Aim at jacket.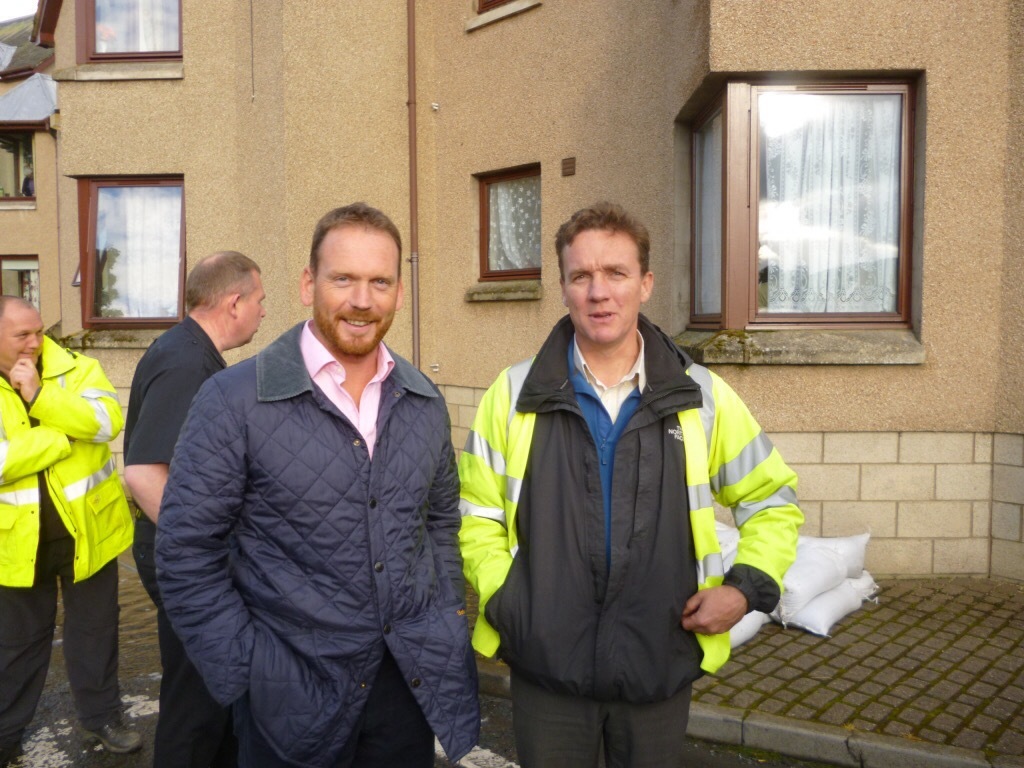
Aimed at (left=484, top=314, right=781, bottom=710).
